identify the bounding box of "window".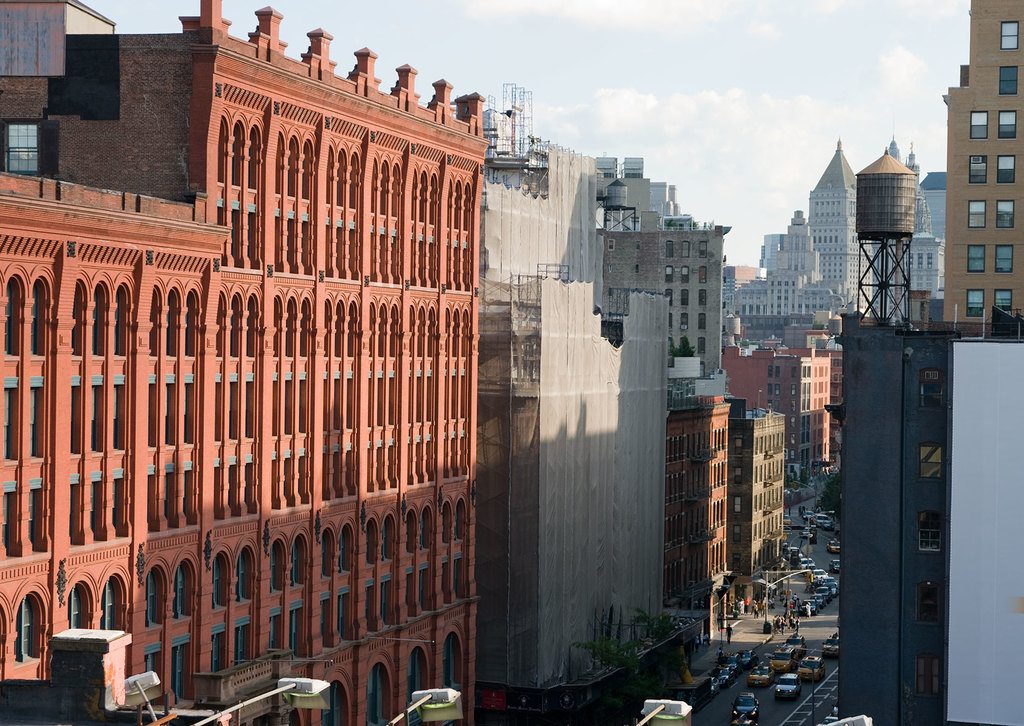
region(147, 371, 196, 452).
